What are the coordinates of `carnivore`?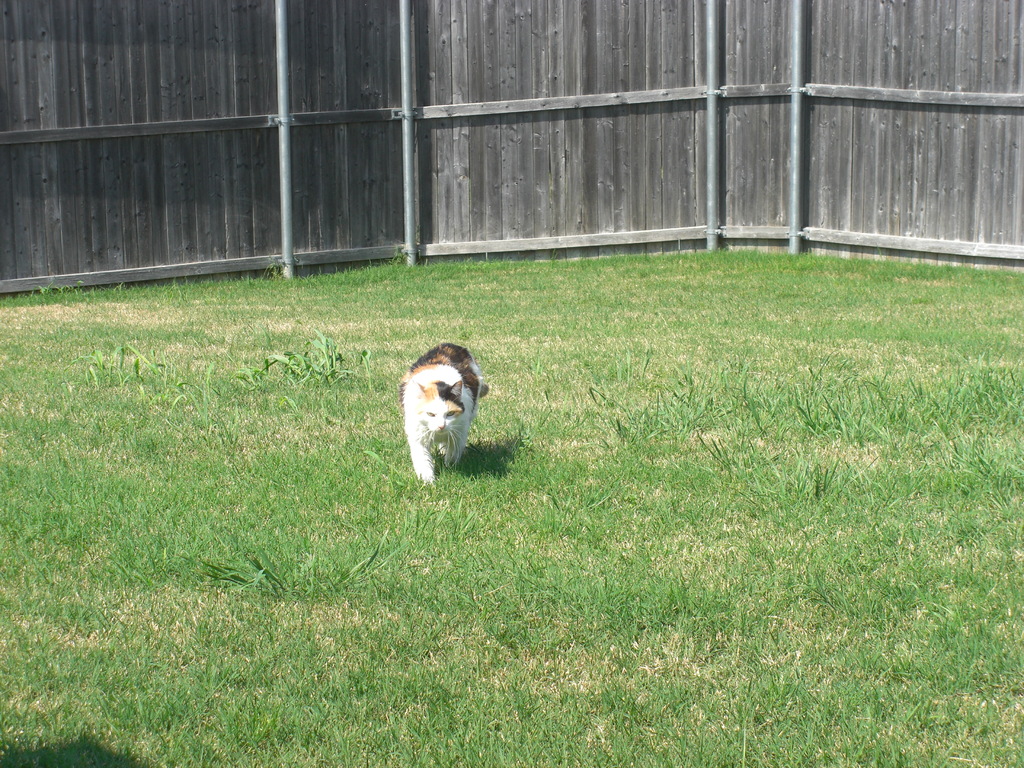
<bbox>394, 337, 484, 484</bbox>.
